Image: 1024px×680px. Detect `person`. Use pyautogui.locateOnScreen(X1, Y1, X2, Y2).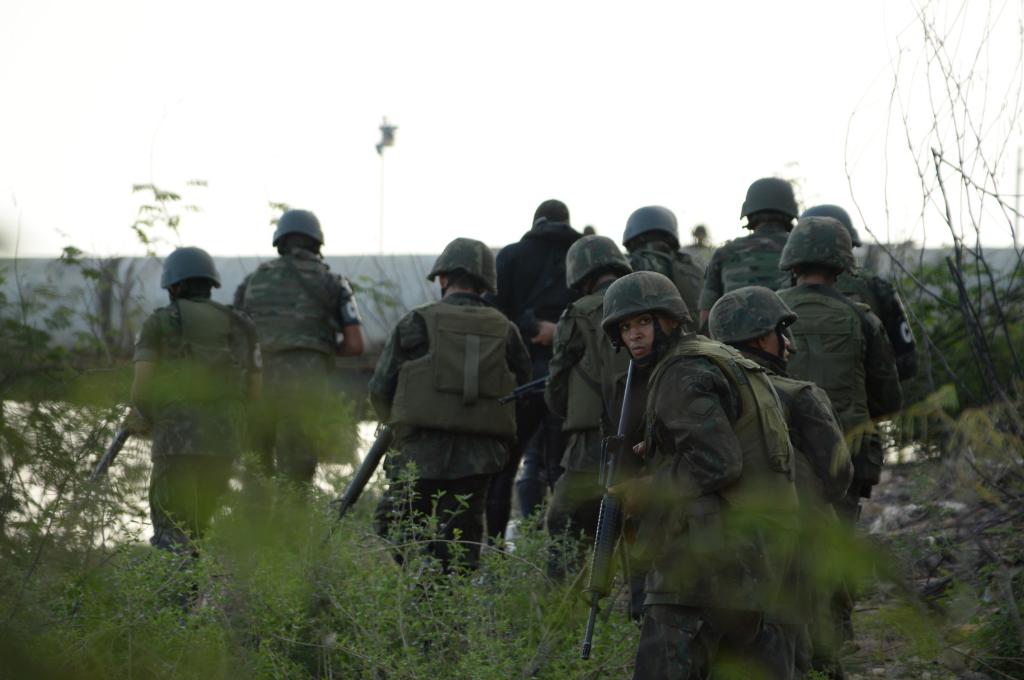
pyautogui.locateOnScreen(125, 246, 269, 559).
